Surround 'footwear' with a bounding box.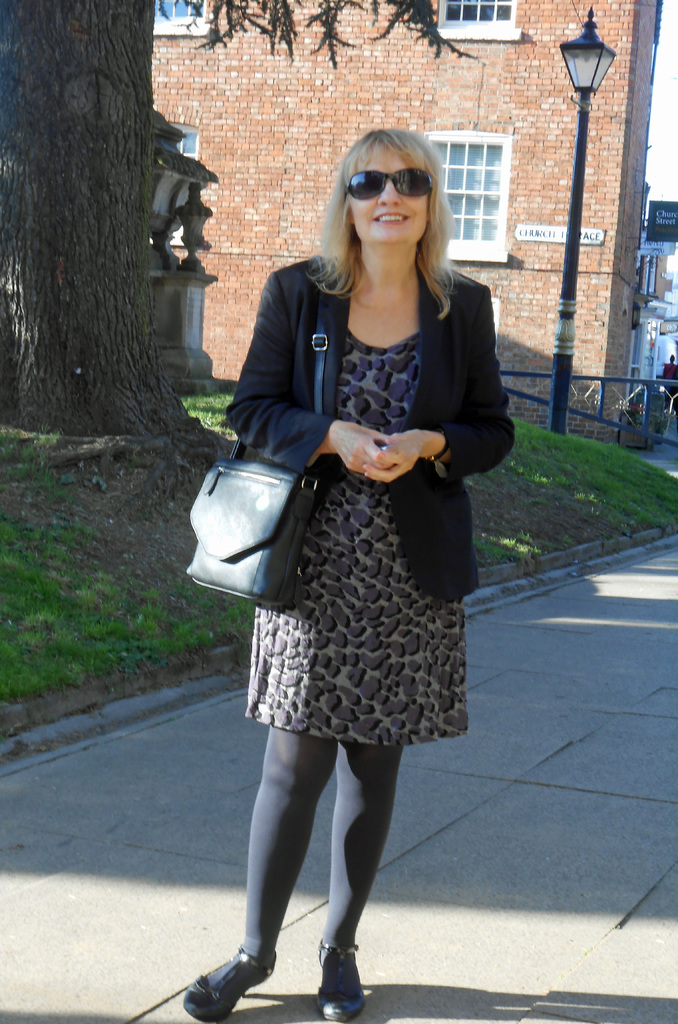
(178, 943, 281, 1011).
